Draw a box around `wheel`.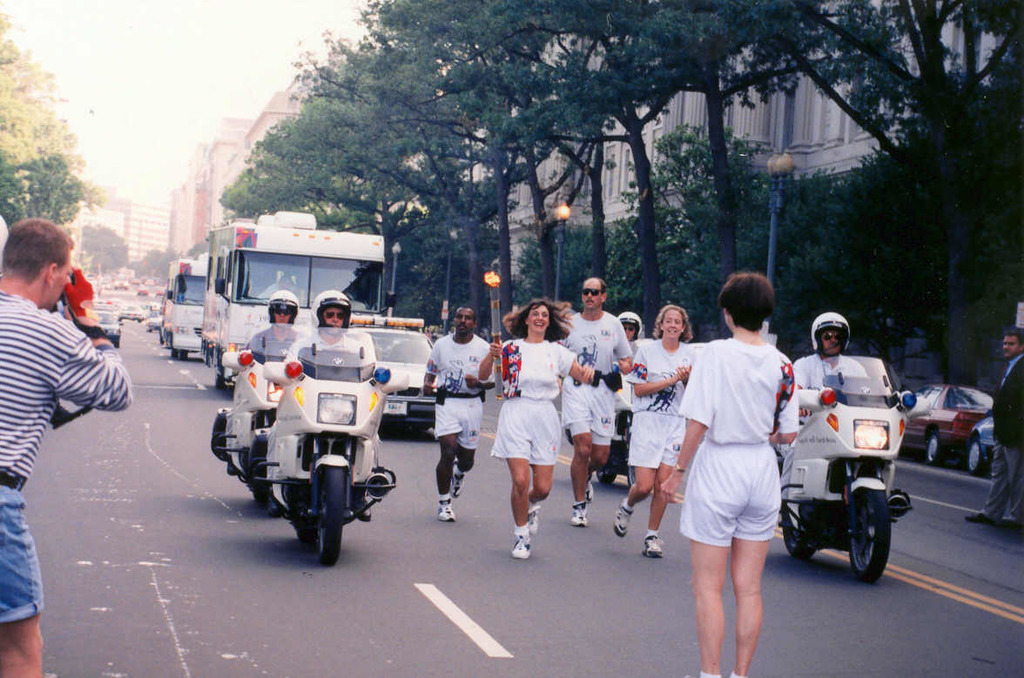
bbox(289, 468, 354, 554).
